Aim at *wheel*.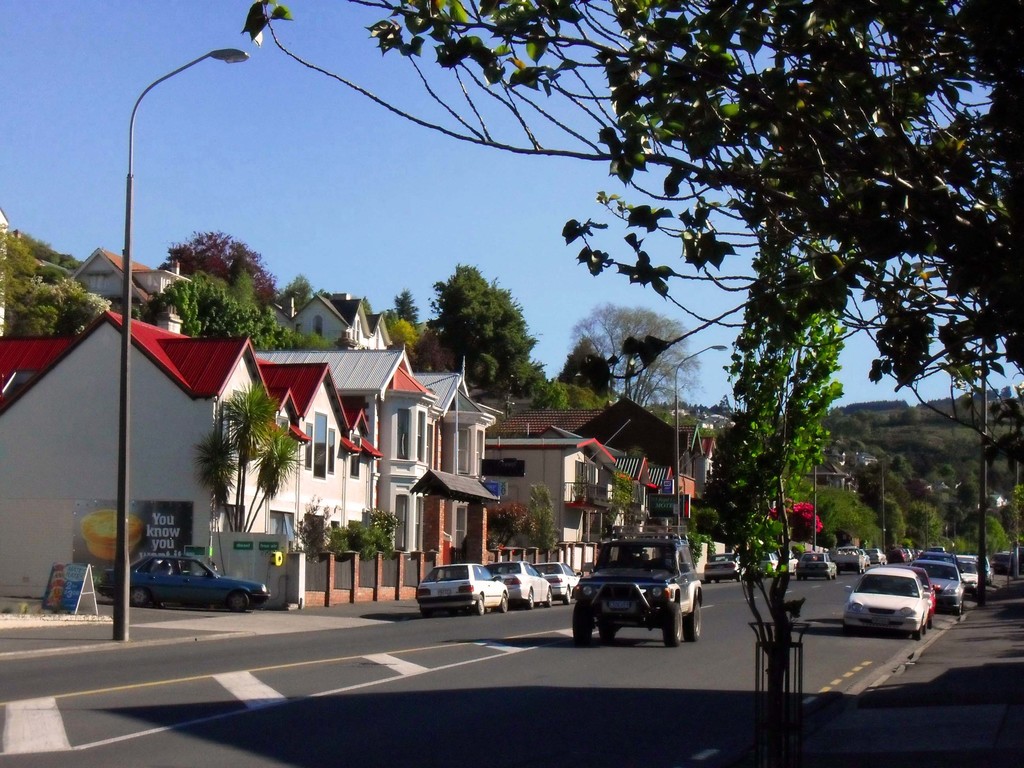
Aimed at [527,588,536,610].
